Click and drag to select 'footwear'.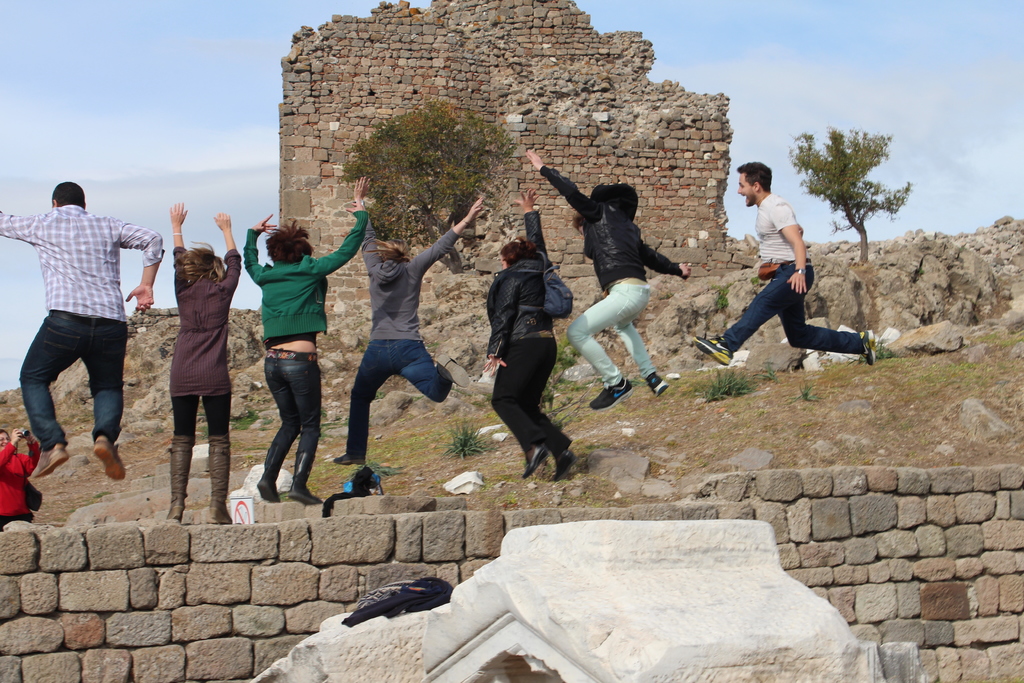
Selection: x1=289 y1=454 x2=329 y2=505.
